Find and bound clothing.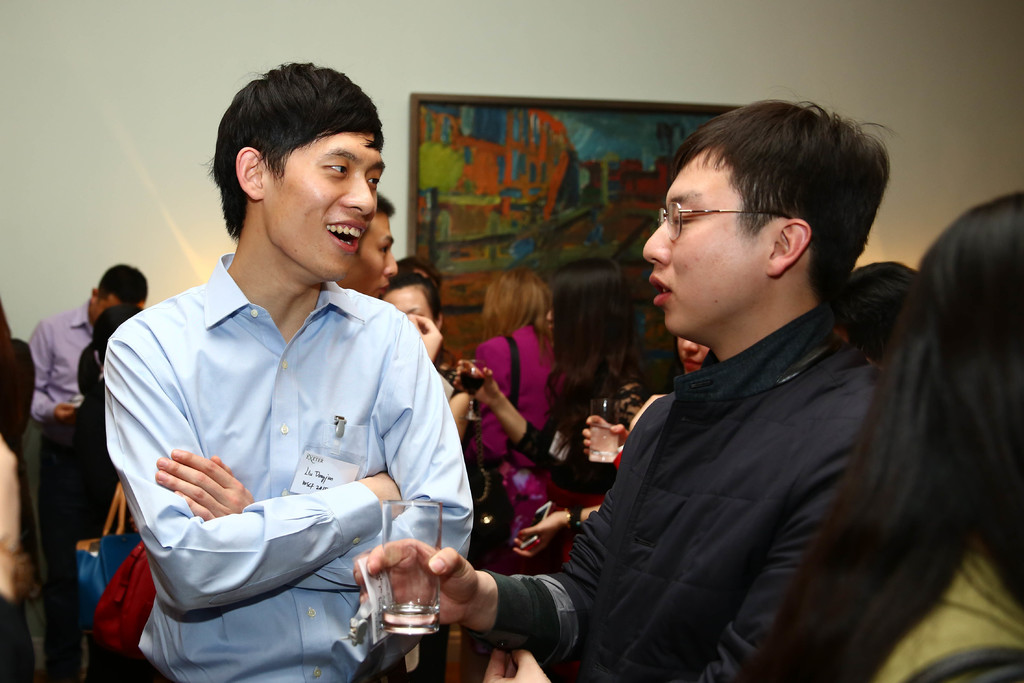
Bound: crop(95, 218, 481, 670).
